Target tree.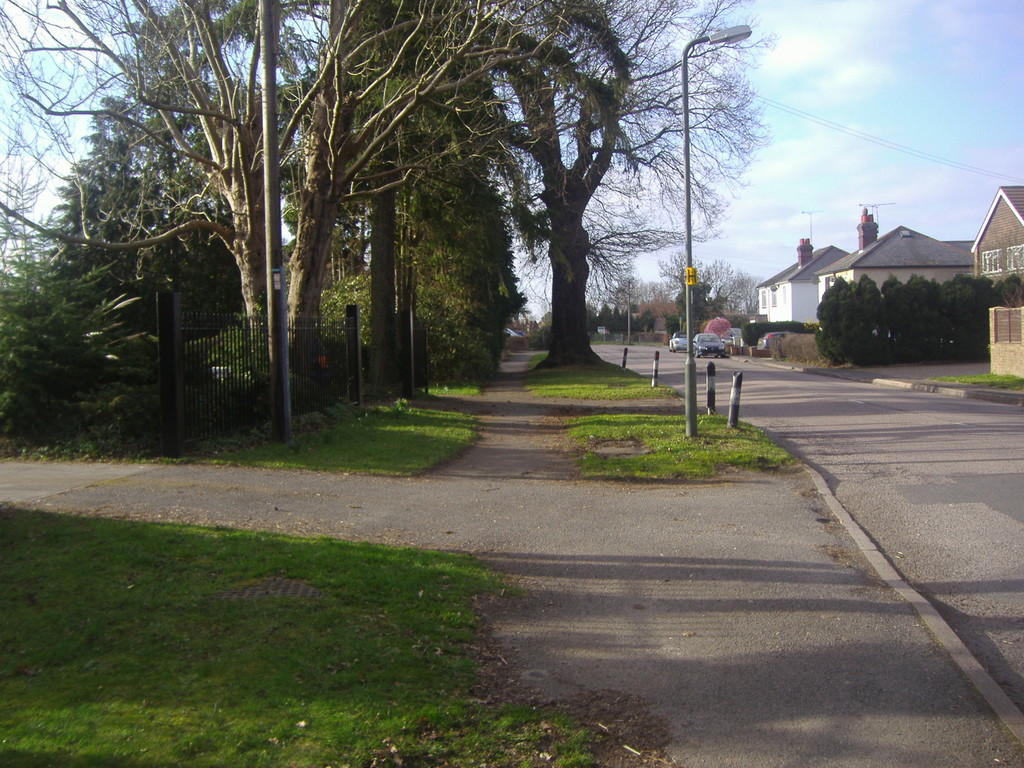
Target region: region(810, 268, 1020, 366).
